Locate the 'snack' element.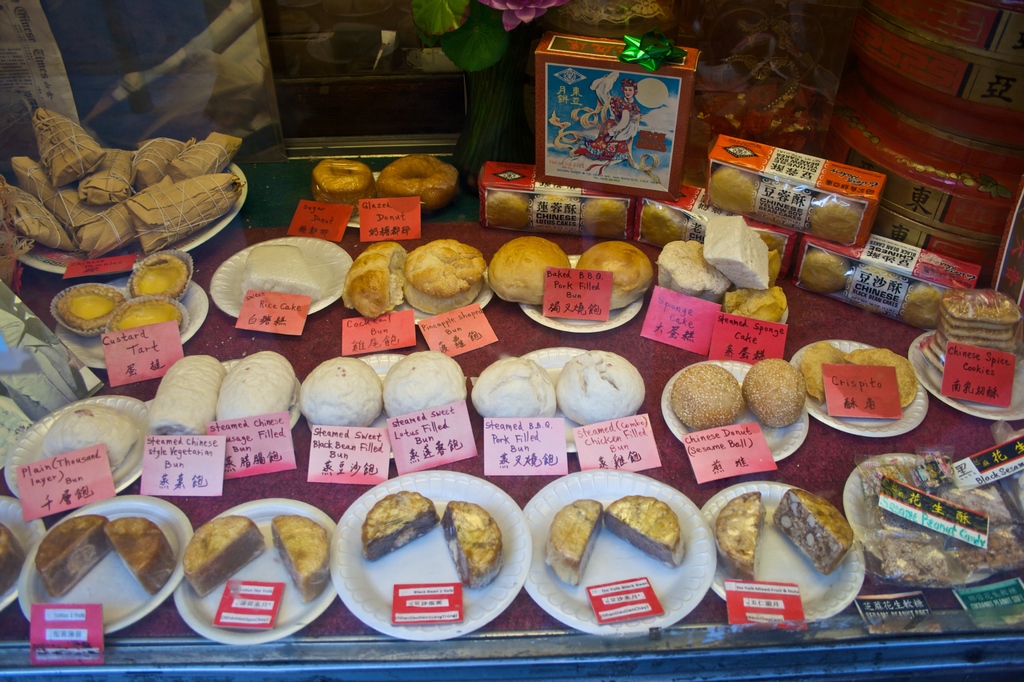
Element bbox: <region>61, 287, 122, 330</region>.
